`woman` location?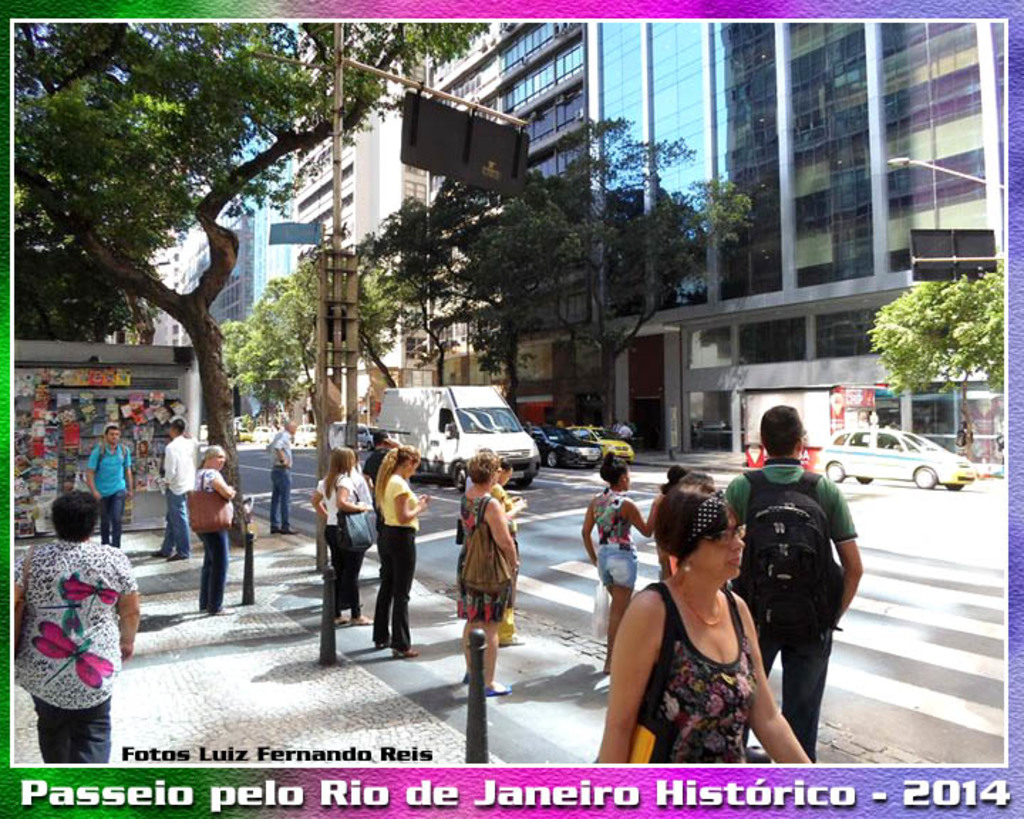
<bbox>603, 471, 791, 772</bbox>
